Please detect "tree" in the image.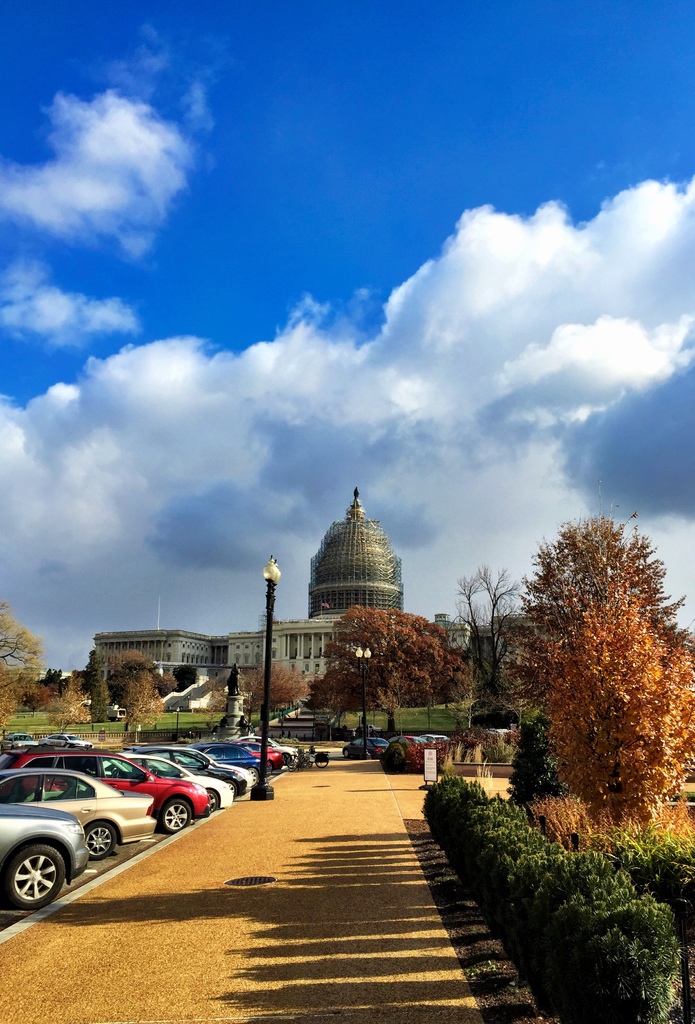
select_region(48, 671, 104, 721).
